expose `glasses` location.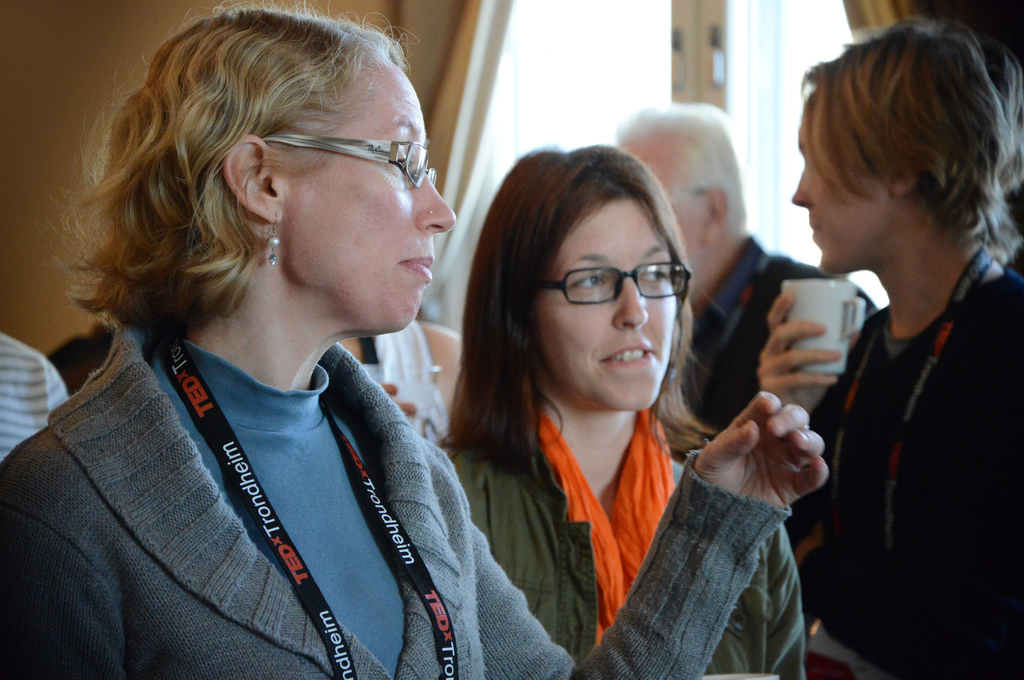
Exposed at [261, 139, 440, 187].
